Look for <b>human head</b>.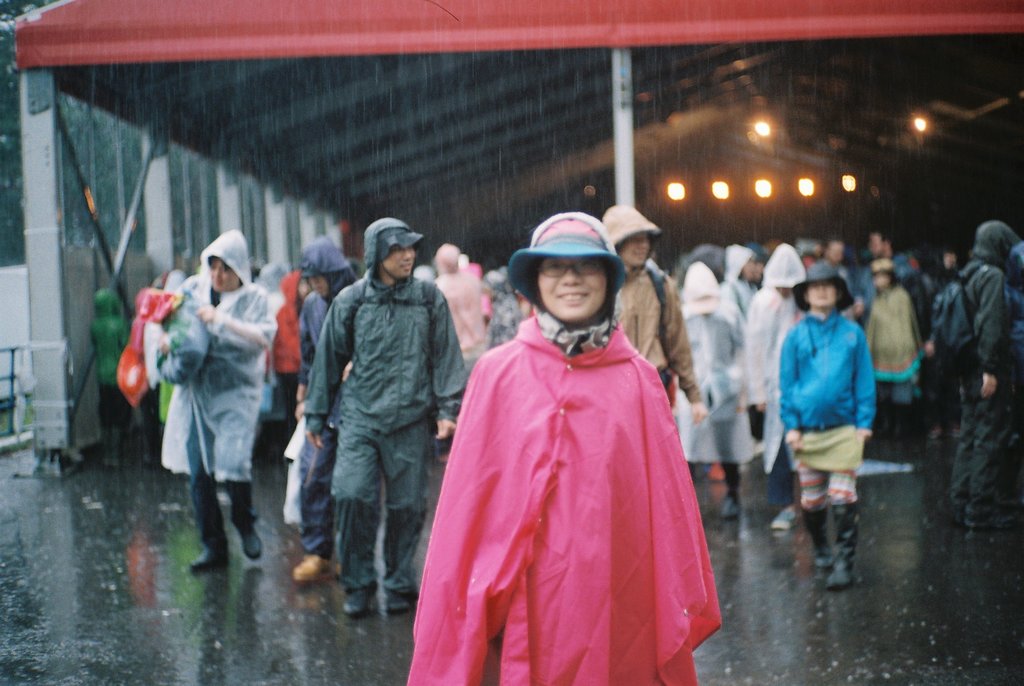
Found: 297 246 360 304.
